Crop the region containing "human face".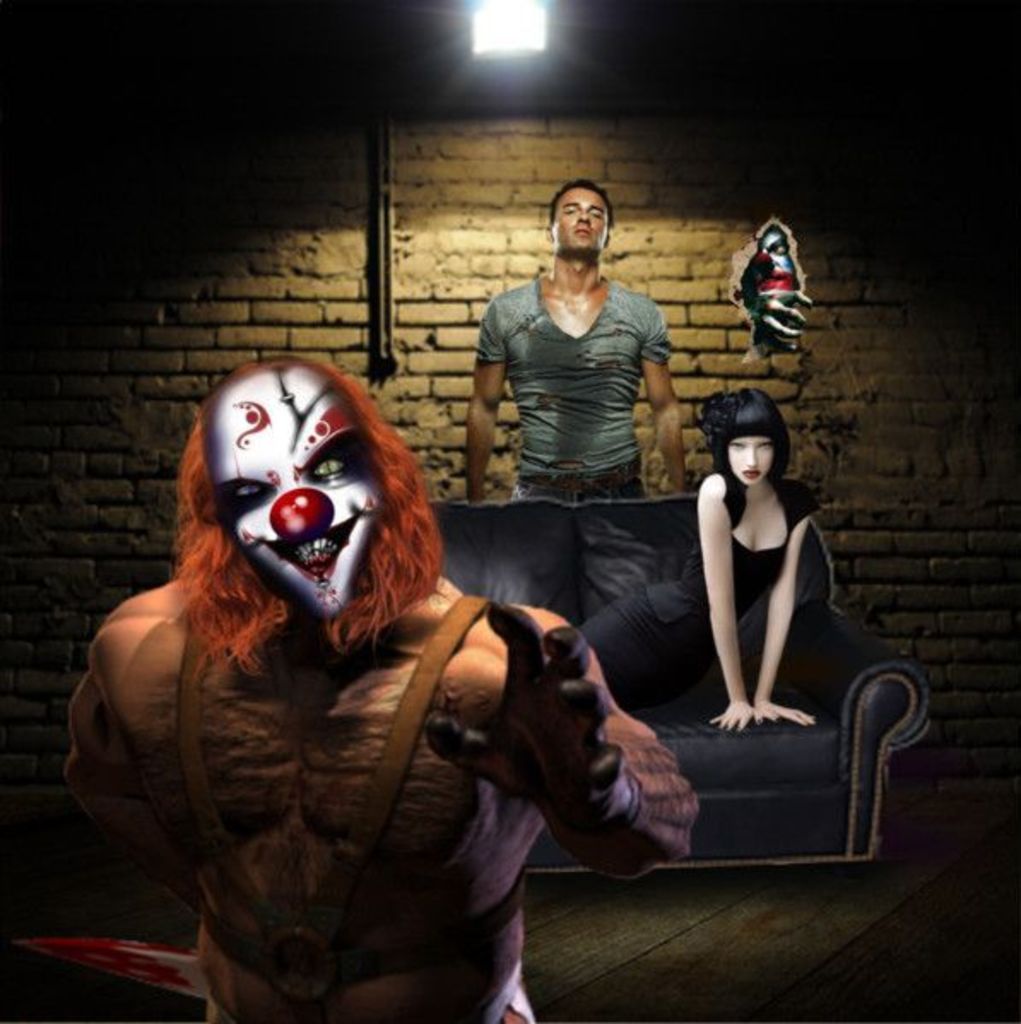
Crop region: (556, 183, 600, 251).
